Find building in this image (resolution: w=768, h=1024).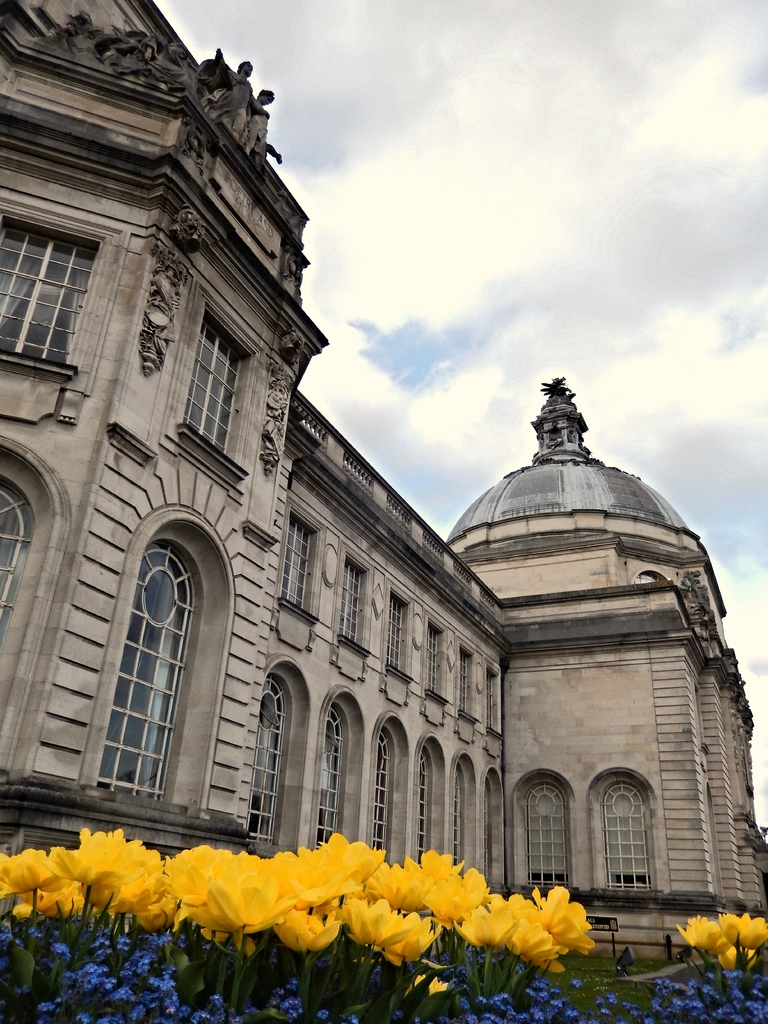
<box>0,0,767,974</box>.
